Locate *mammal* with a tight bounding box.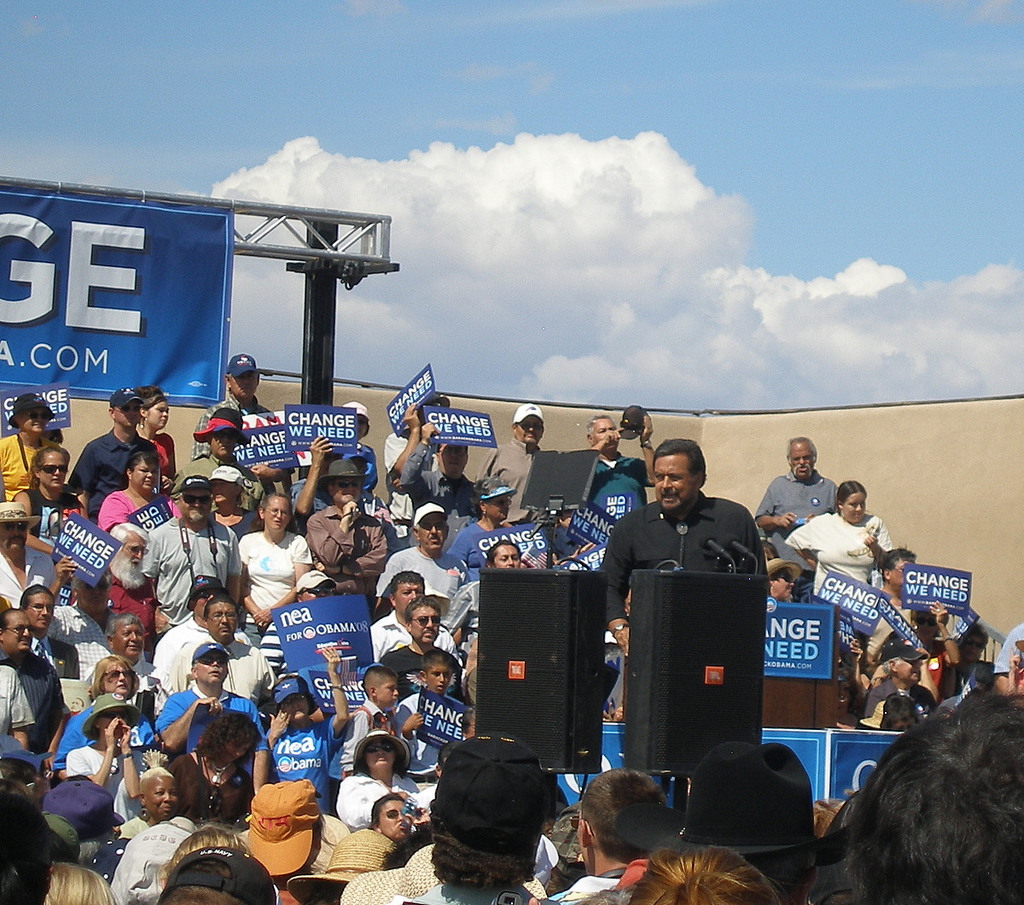
[x1=0, y1=774, x2=49, y2=904].
